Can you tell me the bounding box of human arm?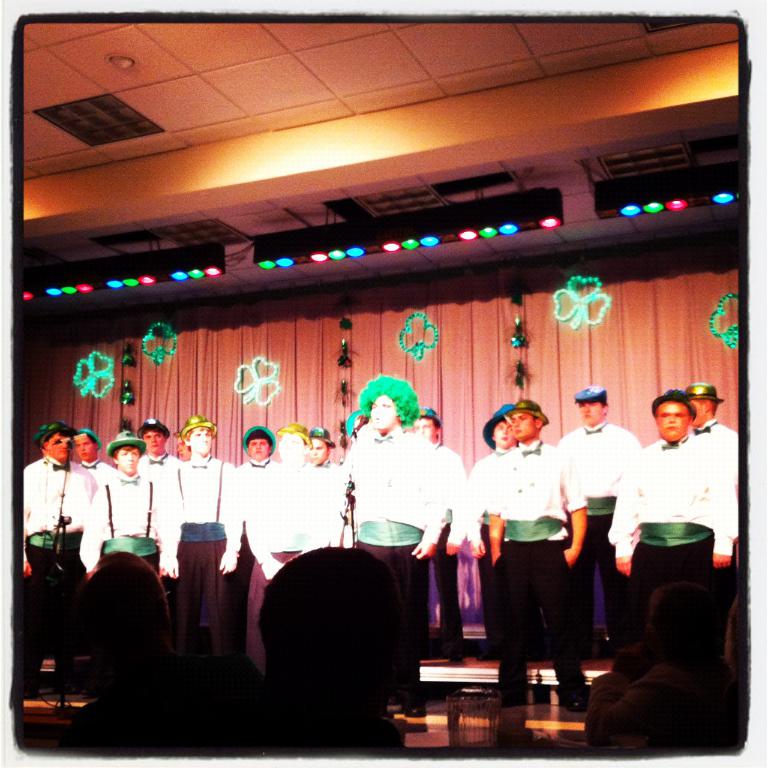
<box>212,459,239,574</box>.
